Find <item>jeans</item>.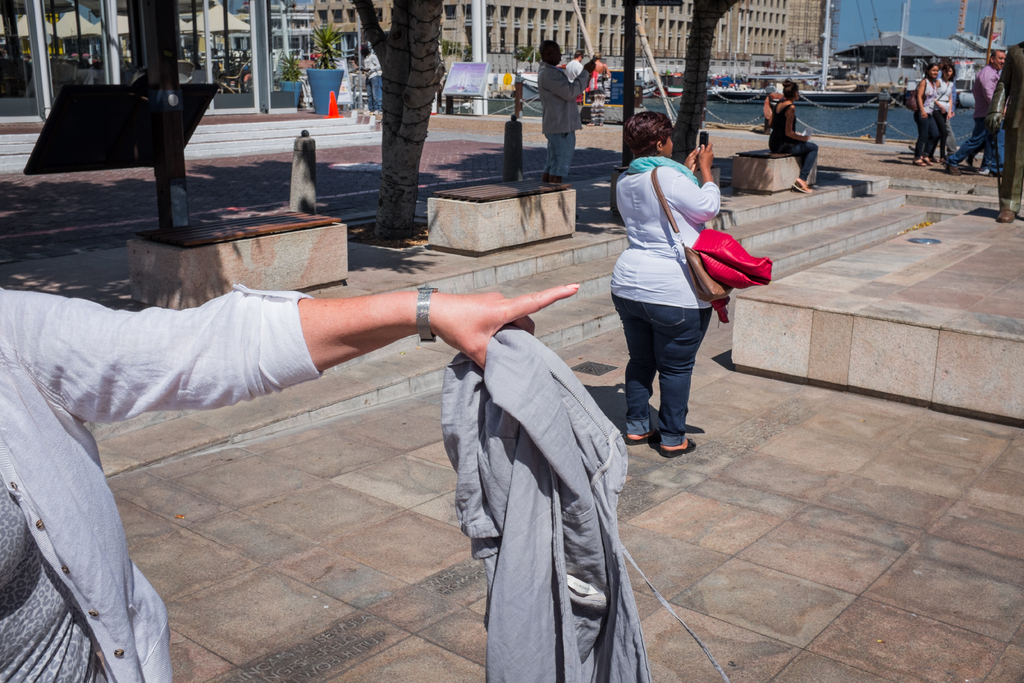
bbox=[950, 117, 1009, 170].
